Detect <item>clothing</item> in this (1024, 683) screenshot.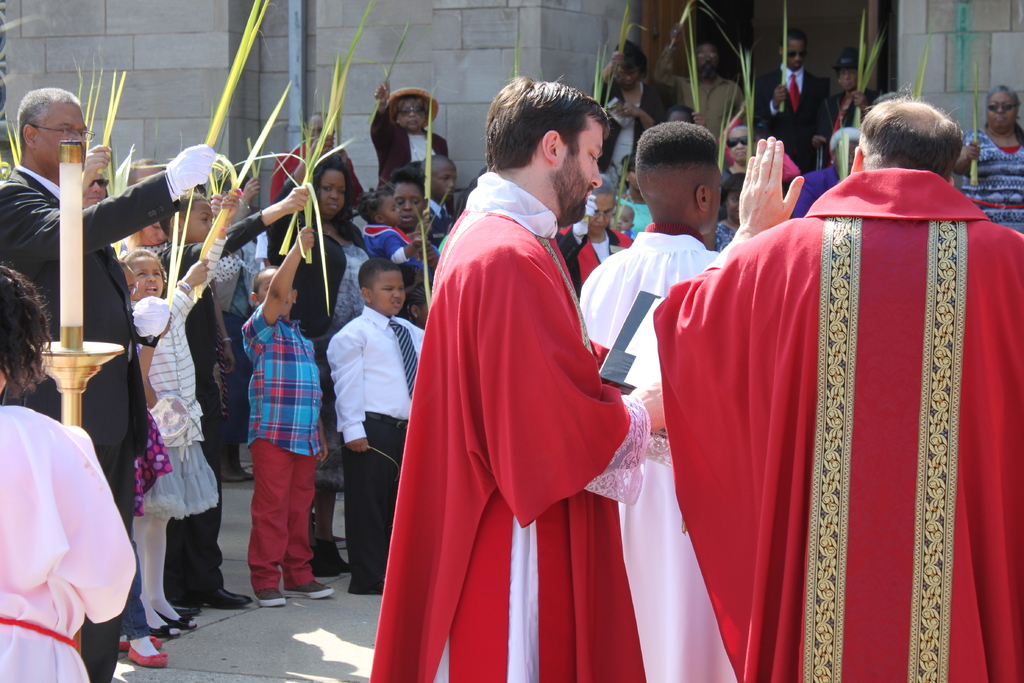
Detection: (326, 300, 426, 592).
